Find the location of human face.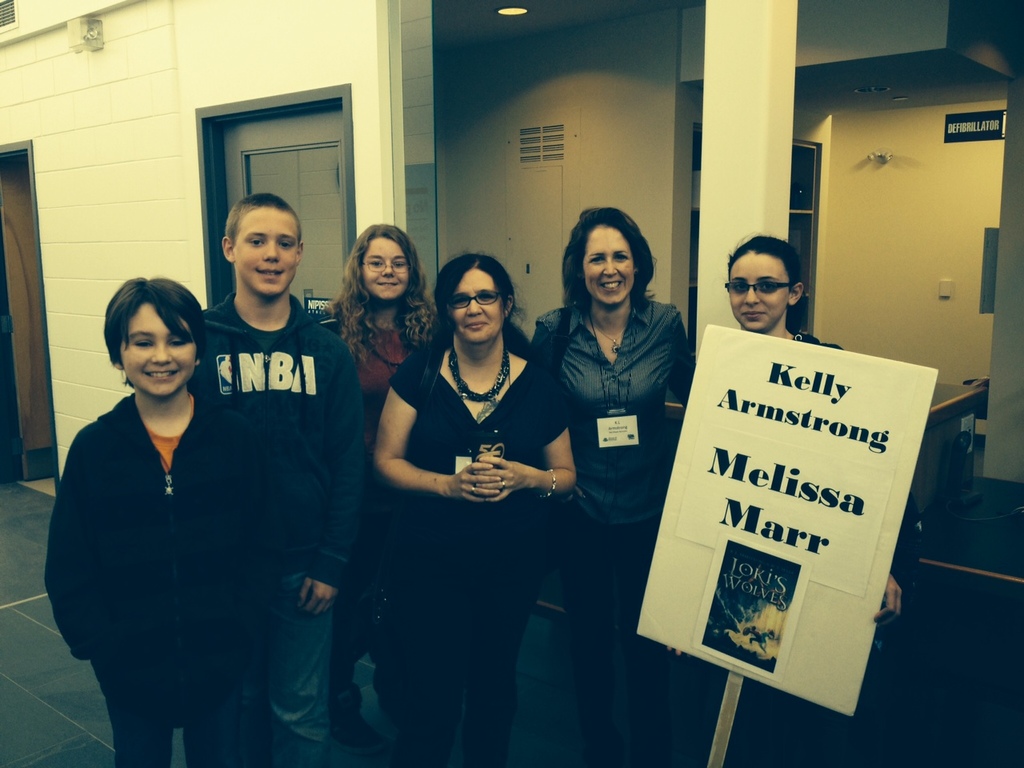
Location: (left=453, top=265, right=505, bottom=349).
